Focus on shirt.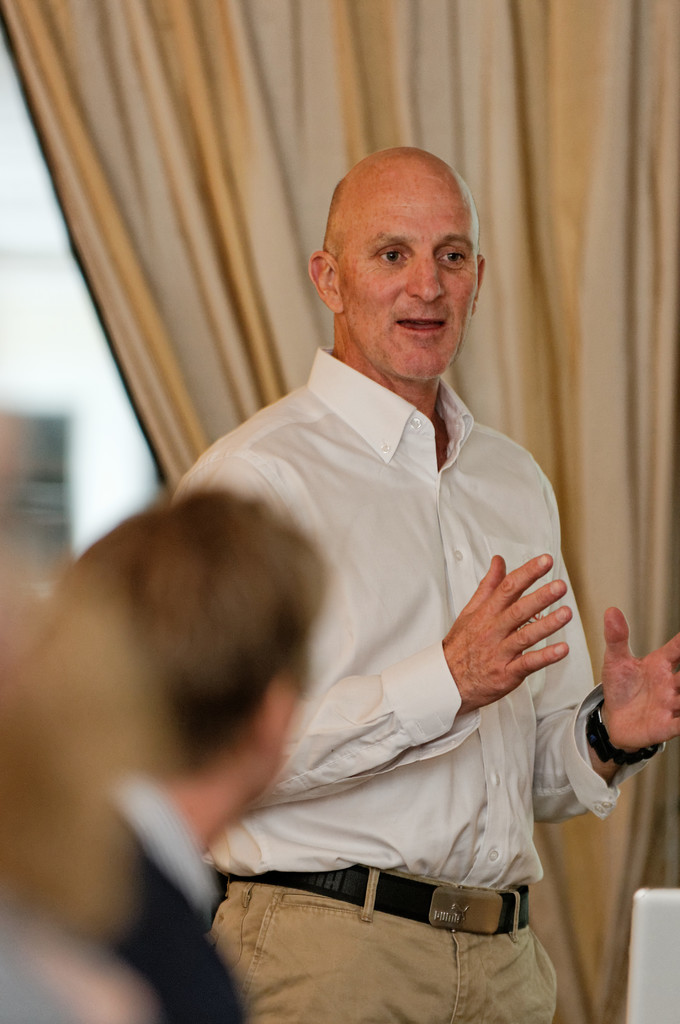
Focused at rect(171, 340, 629, 897).
